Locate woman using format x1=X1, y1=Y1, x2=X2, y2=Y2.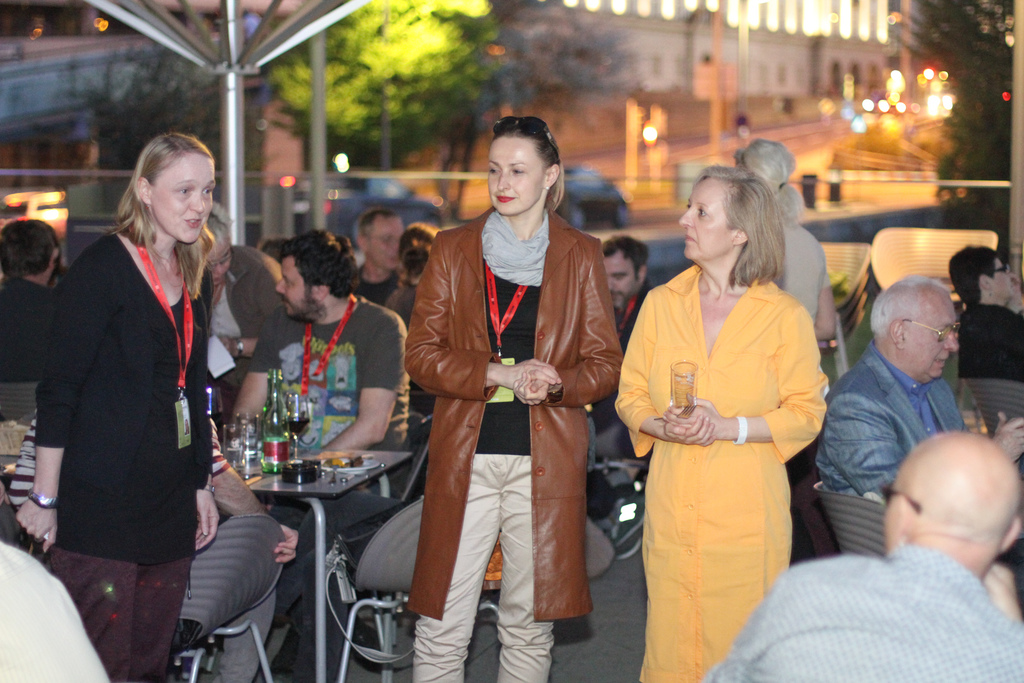
x1=381, y1=222, x2=439, y2=365.
